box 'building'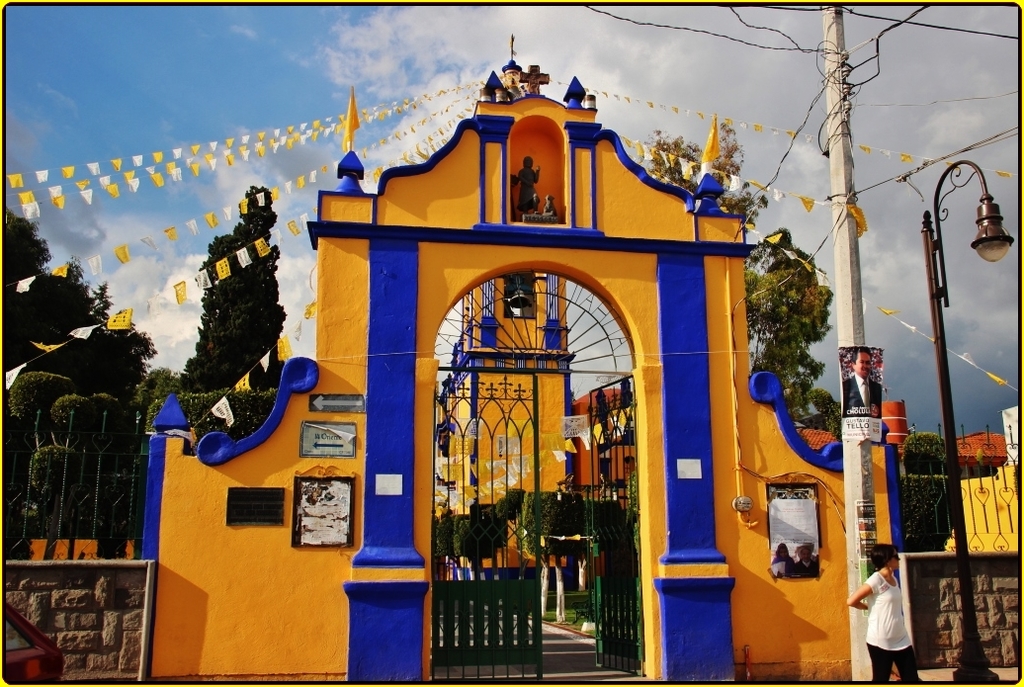
bbox(136, 30, 899, 686)
